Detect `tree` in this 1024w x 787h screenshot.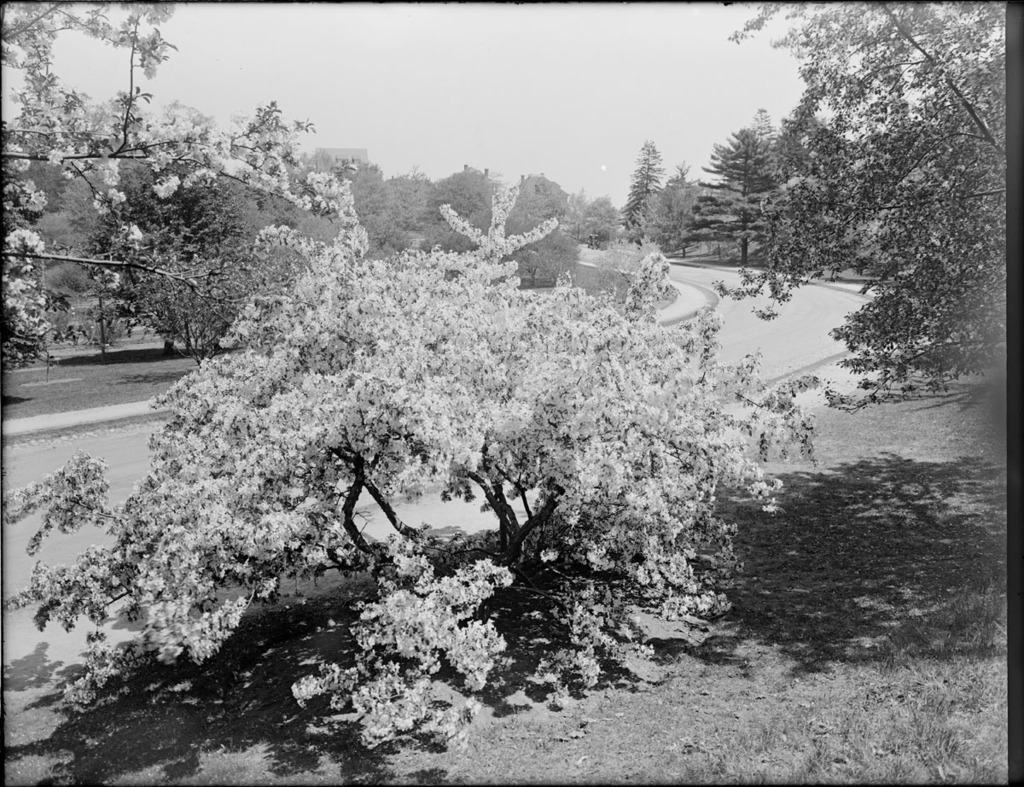
Detection: 108:235:250:354.
